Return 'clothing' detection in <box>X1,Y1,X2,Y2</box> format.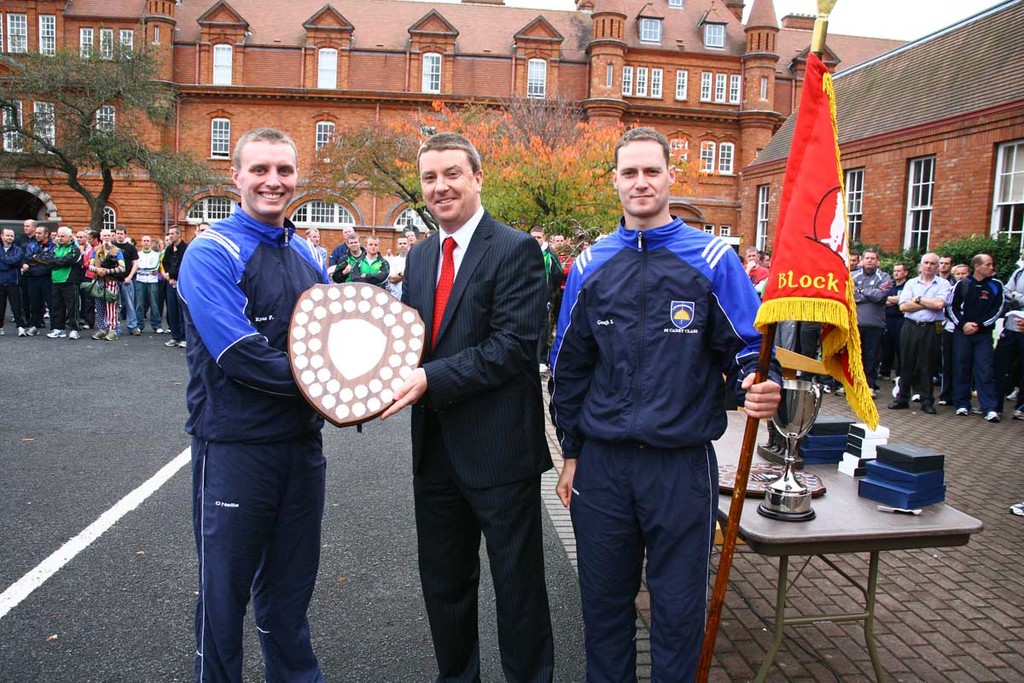
<box>331,245,346,269</box>.
